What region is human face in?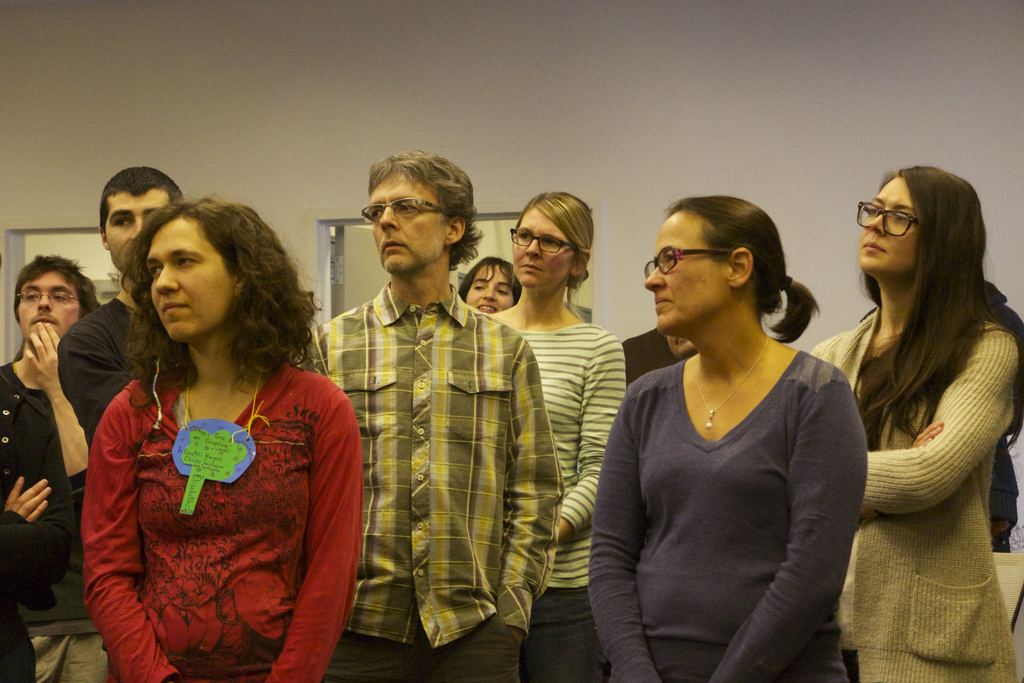
{"x1": 147, "y1": 215, "x2": 230, "y2": 338}.
